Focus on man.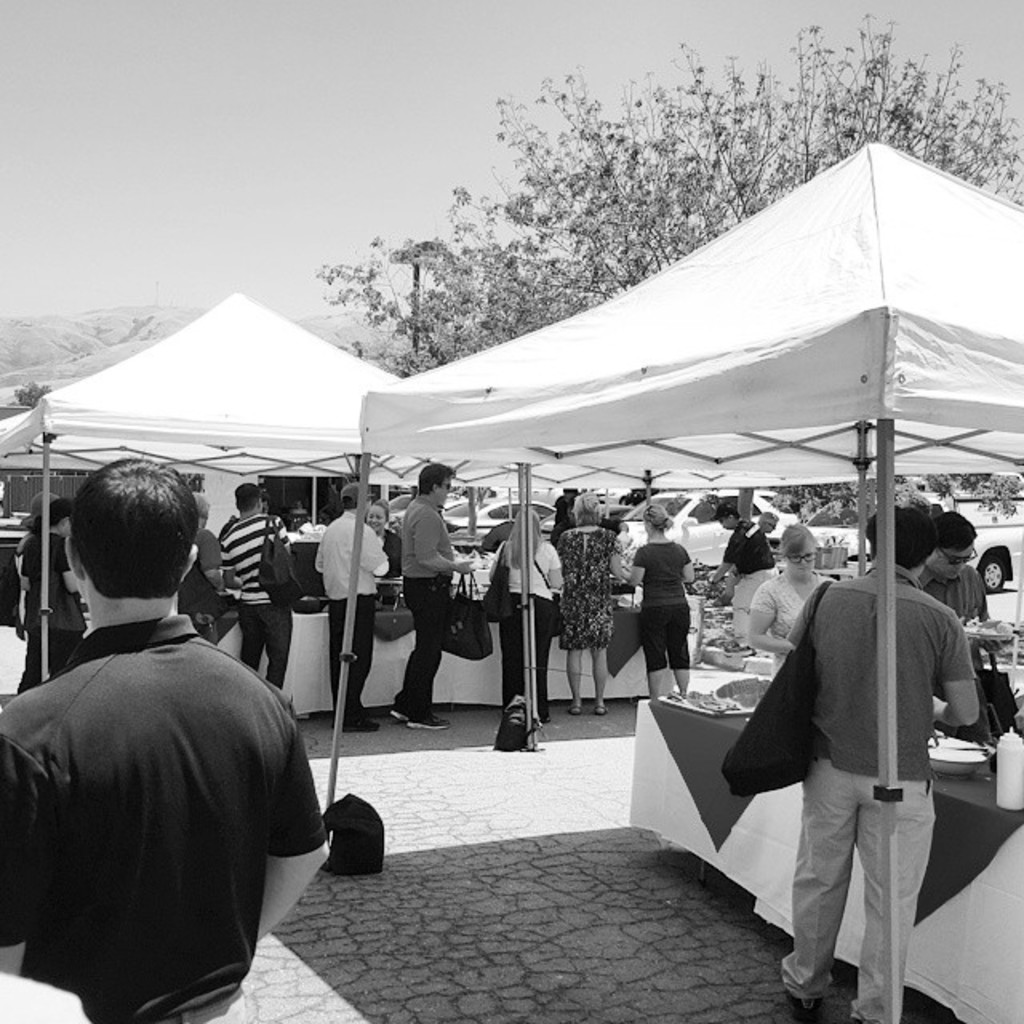
Focused at (917,512,1003,742).
